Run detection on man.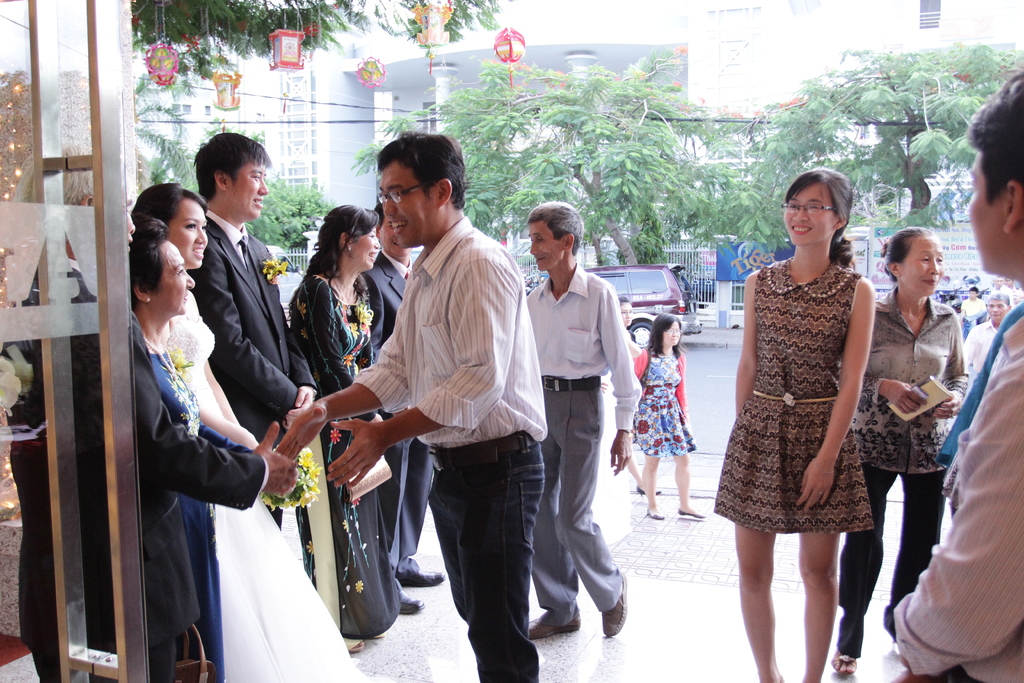
Result: 522/198/641/641.
